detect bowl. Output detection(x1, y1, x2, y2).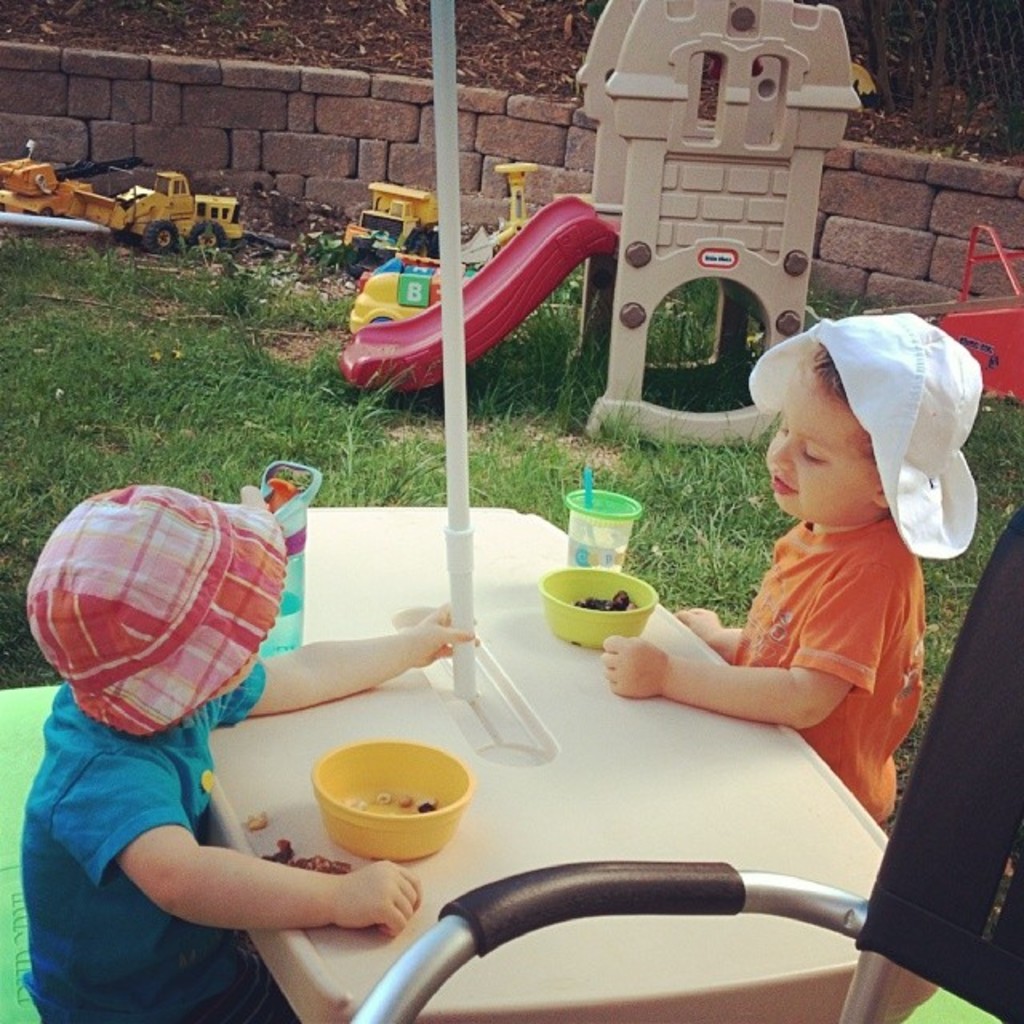
detection(541, 568, 659, 651).
